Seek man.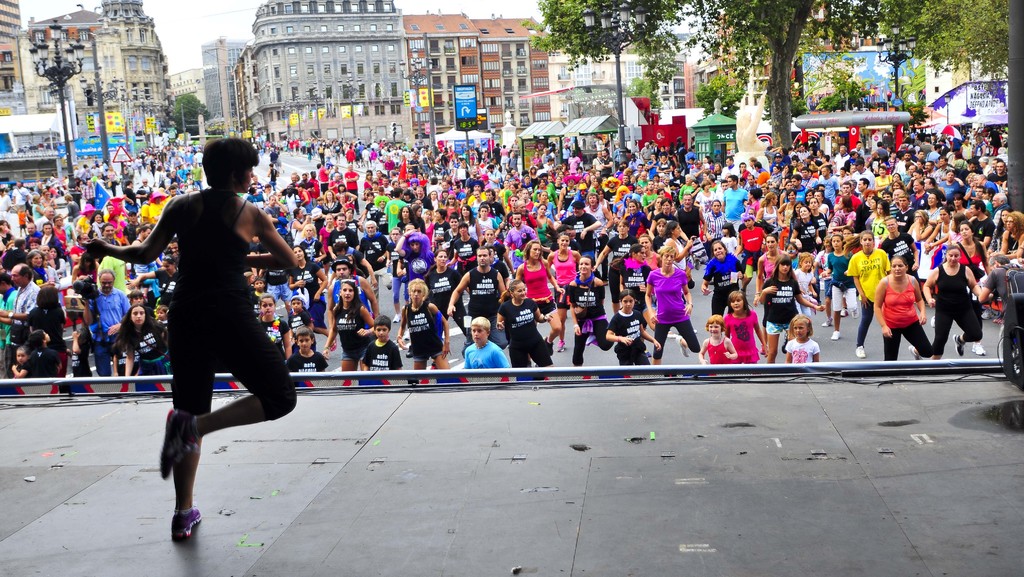
(973, 172, 1002, 190).
